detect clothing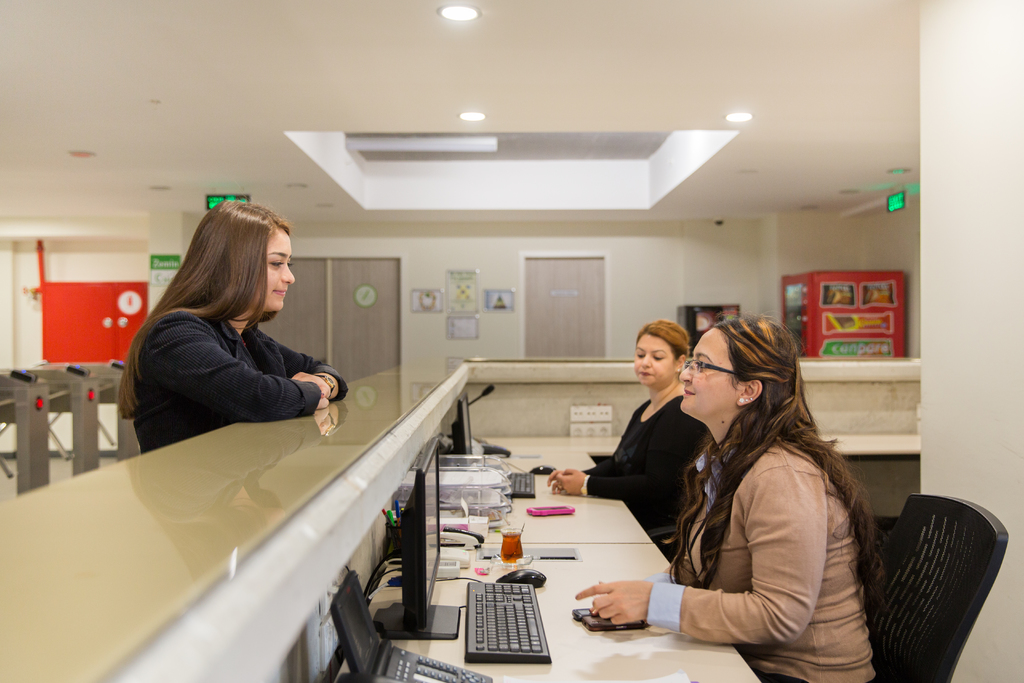
<box>126,272,348,439</box>
